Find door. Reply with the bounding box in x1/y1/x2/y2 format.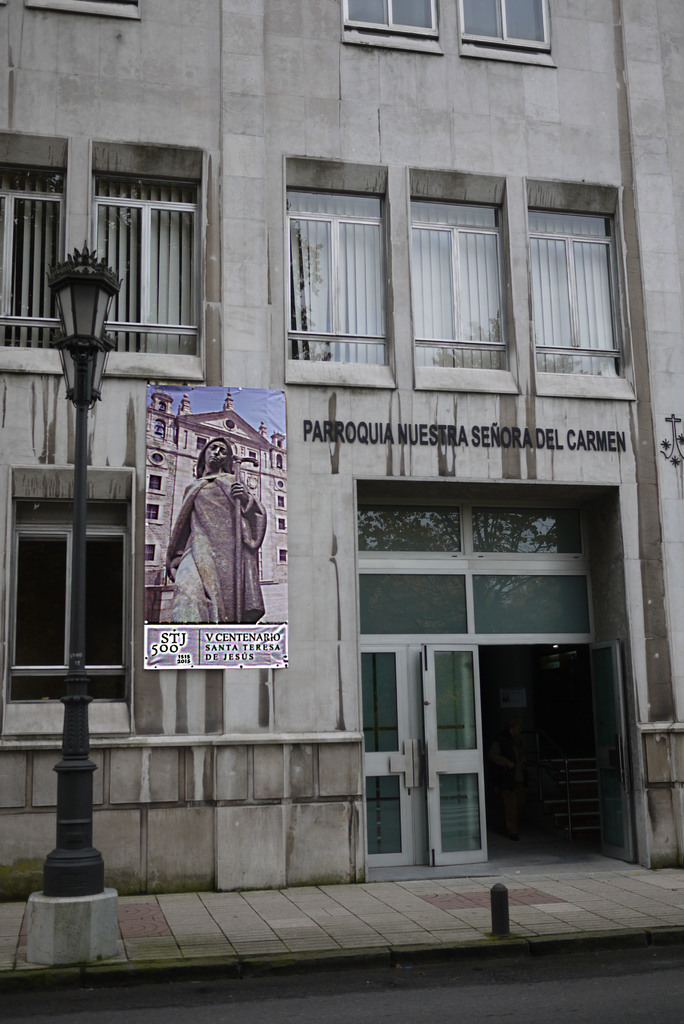
368/628/492/880.
